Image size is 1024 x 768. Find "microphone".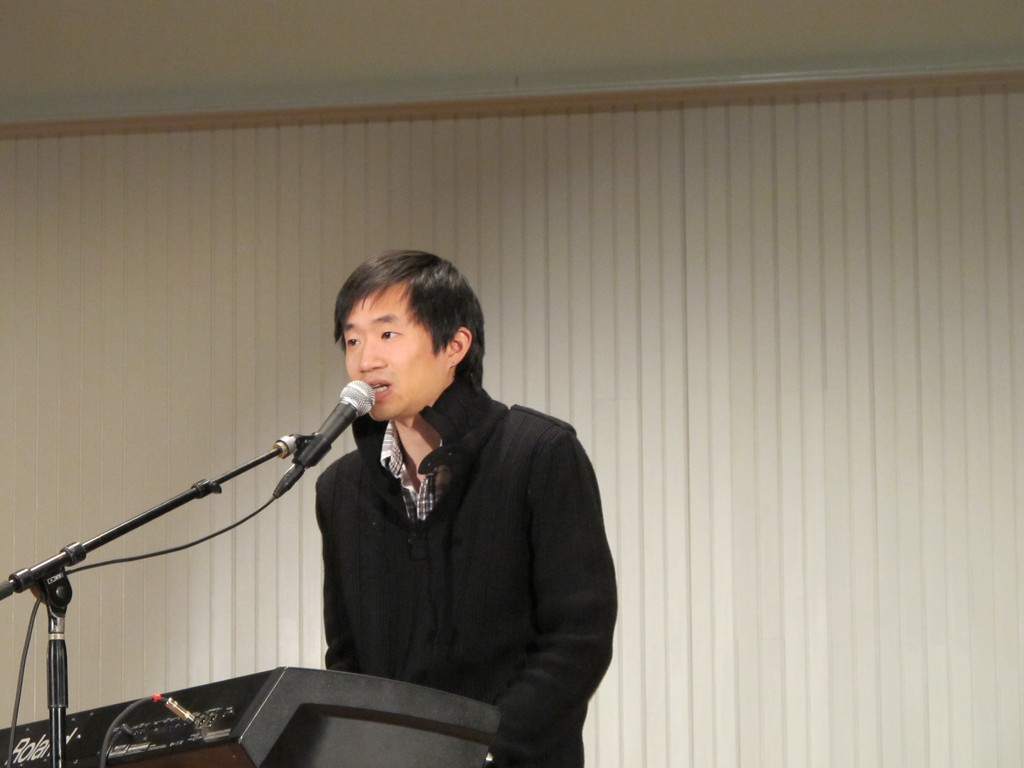
299/380/376/467.
